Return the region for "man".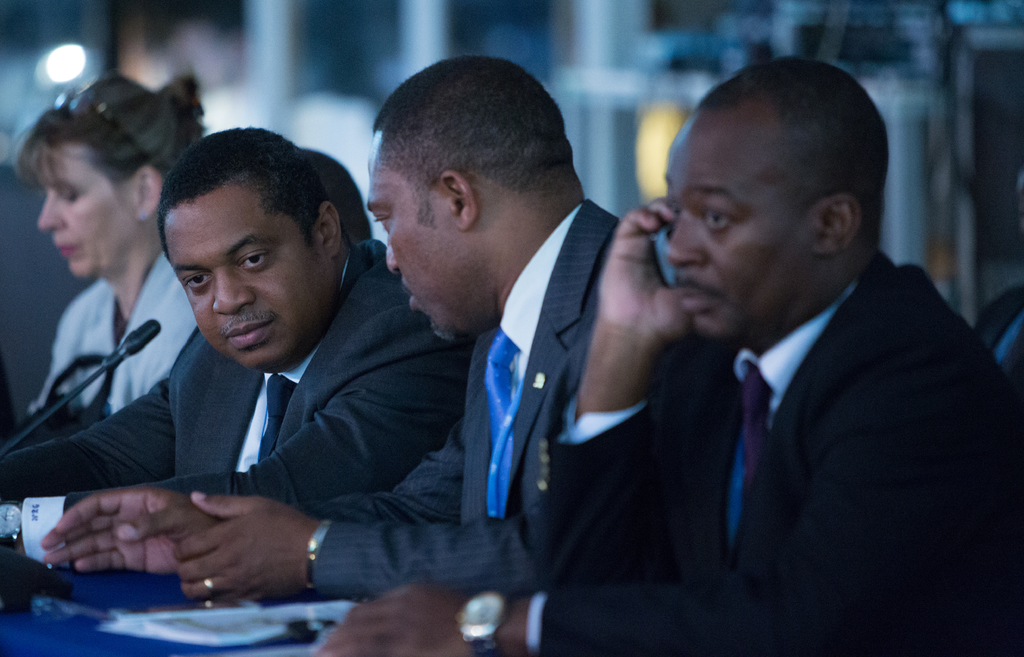
x1=304, y1=60, x2=1023, y2=653.
